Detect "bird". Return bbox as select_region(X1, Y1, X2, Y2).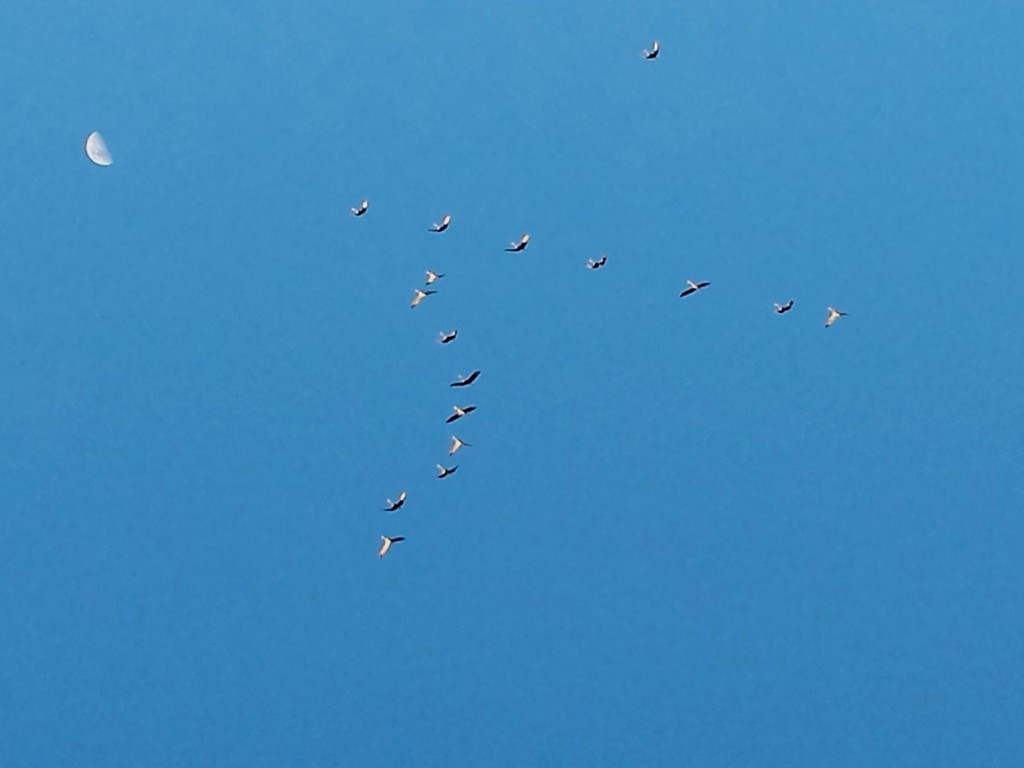
select_region(771, 300, 797, 316).
